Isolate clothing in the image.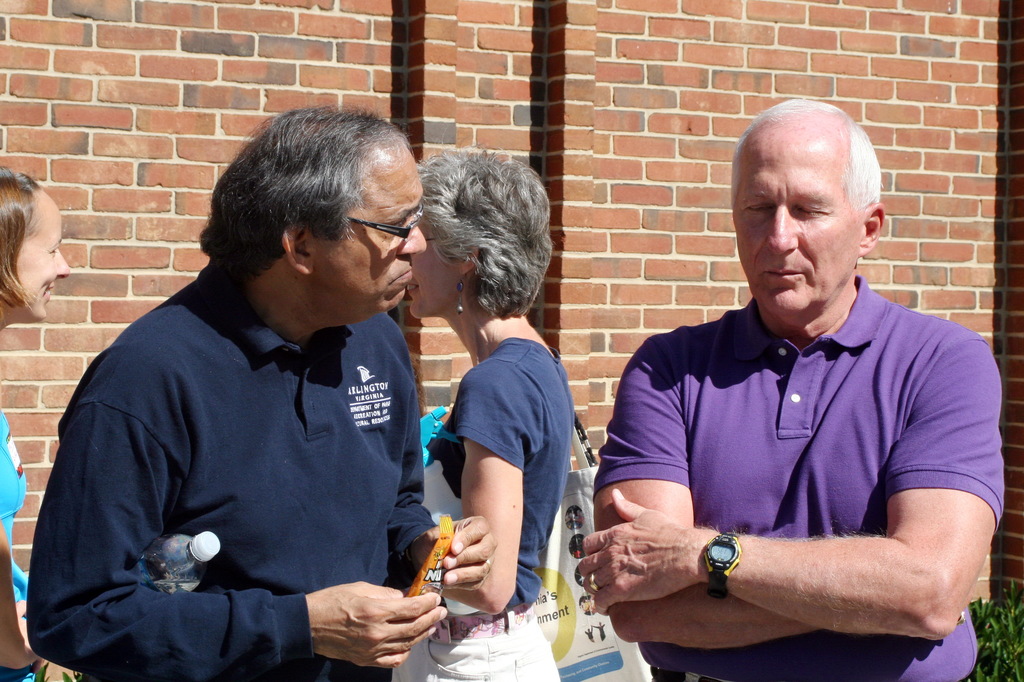
Isolated region: [40, 218, 456, 681].
